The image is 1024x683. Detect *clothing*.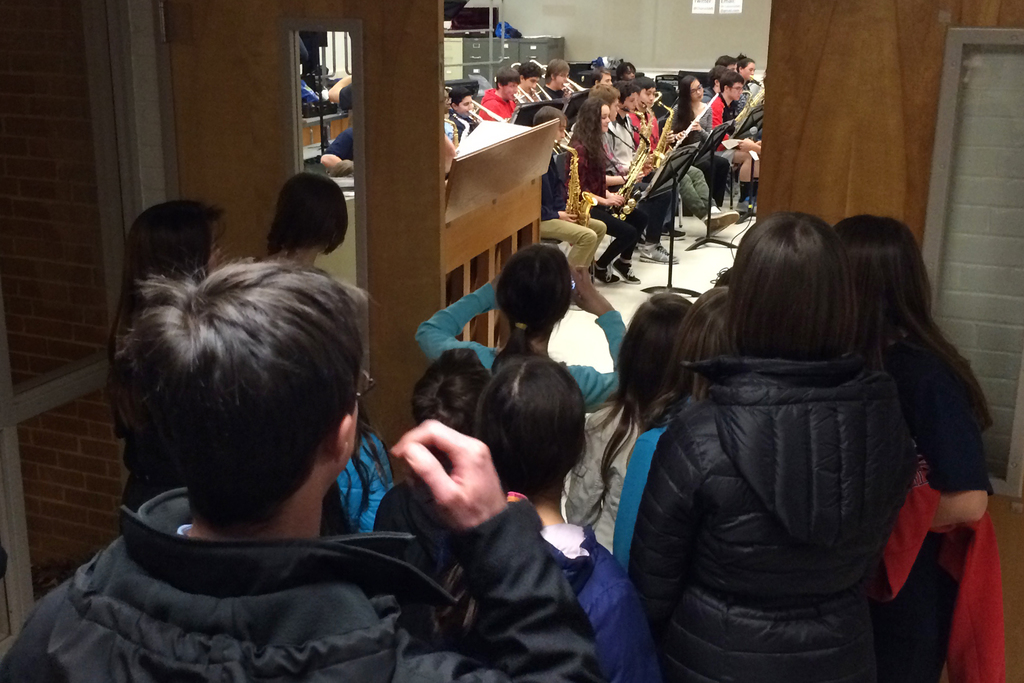
Detection: locate(602, 119, 675, 247).
